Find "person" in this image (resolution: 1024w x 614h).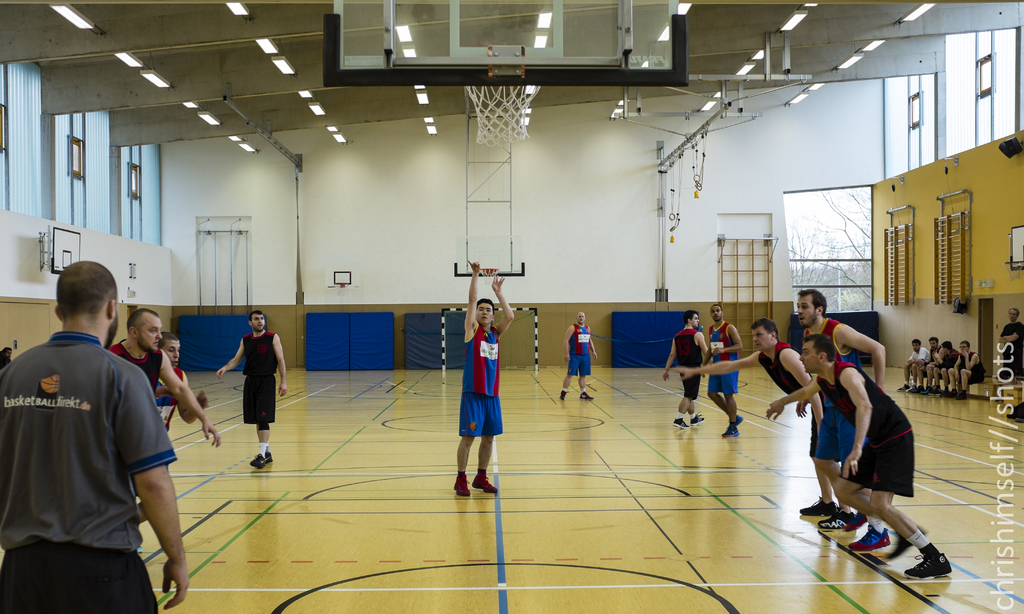
crop(654, 309, 707, 434).
